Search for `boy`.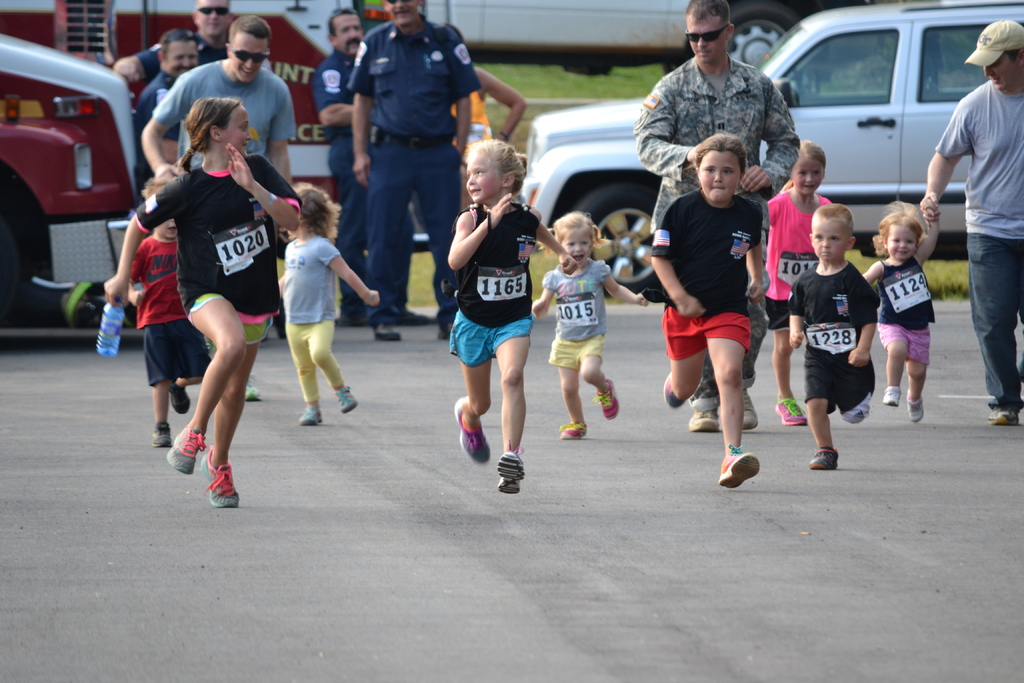
Found at <bbox>129, 179, 211, 445</bbox>.
